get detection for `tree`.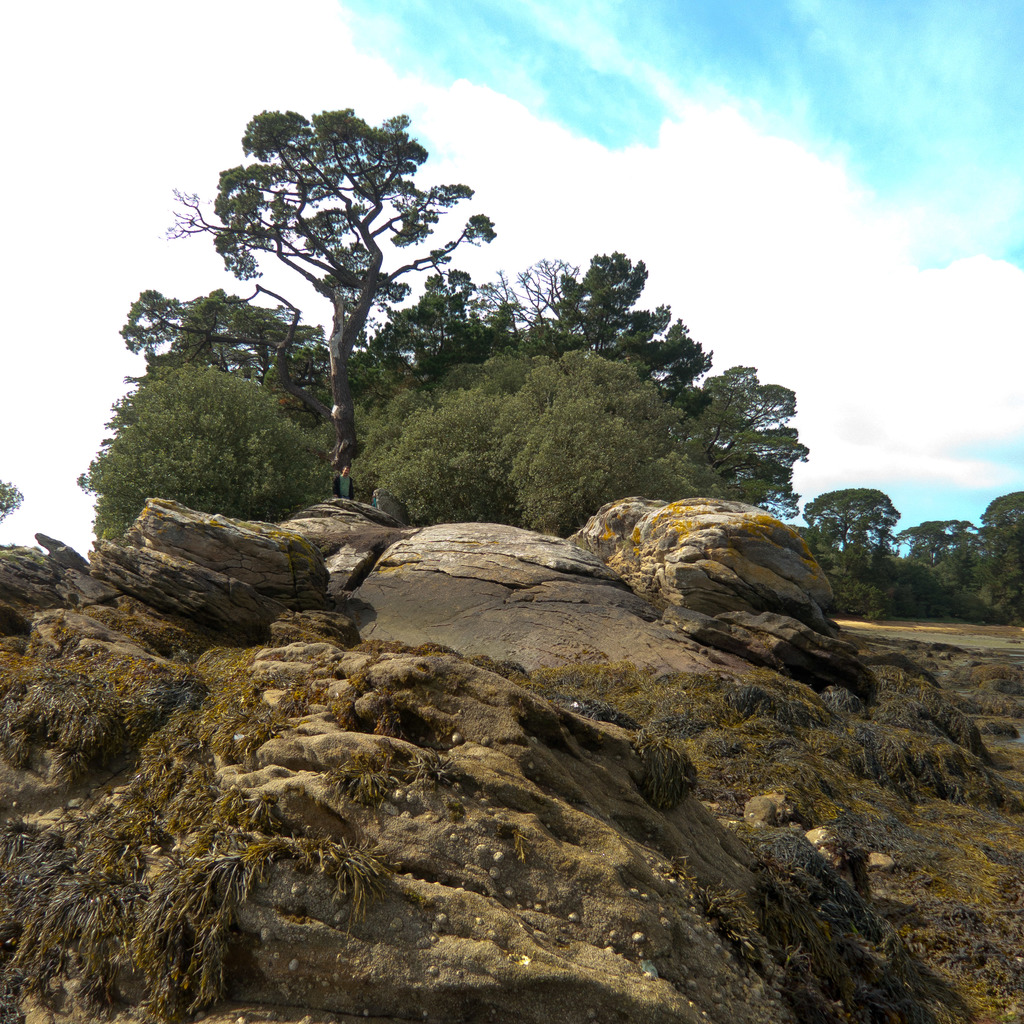
Detection: rect(803, 486, 900, 556).
